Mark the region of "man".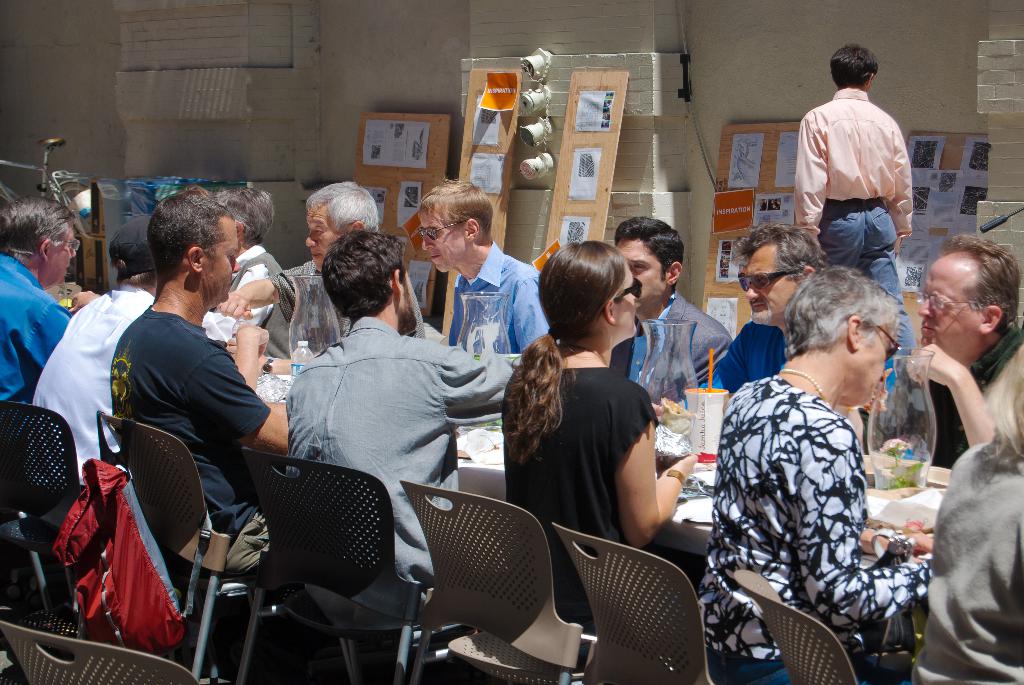
Region: (x1=714, y1=221, x2=819, y2=392).
